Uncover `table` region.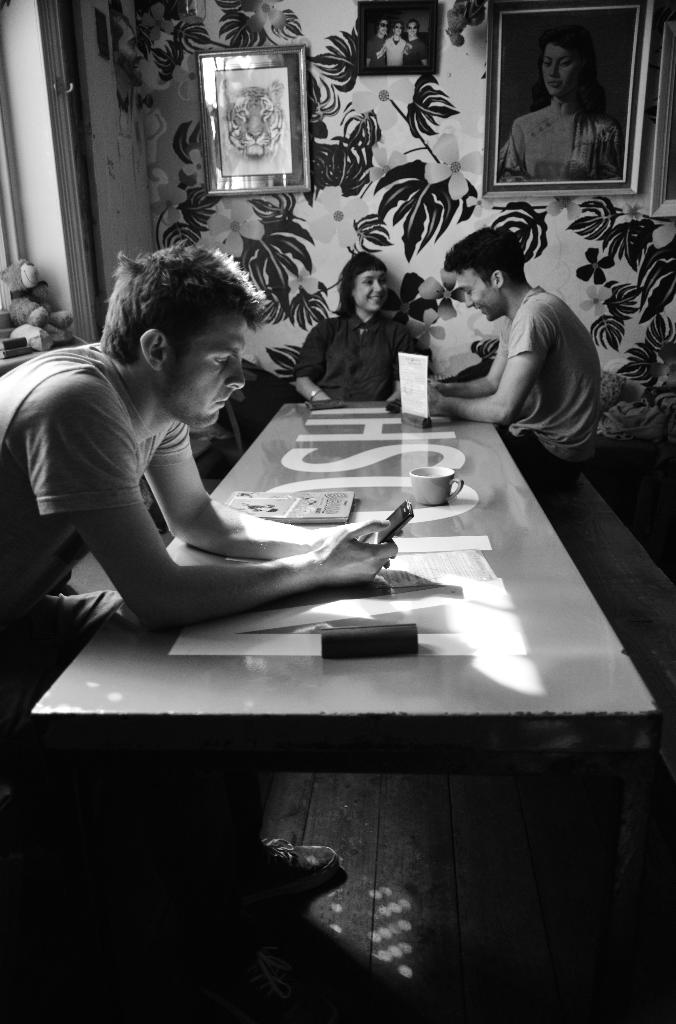
Uncovered: [left=42, top=421, right=627, bottom=982].
